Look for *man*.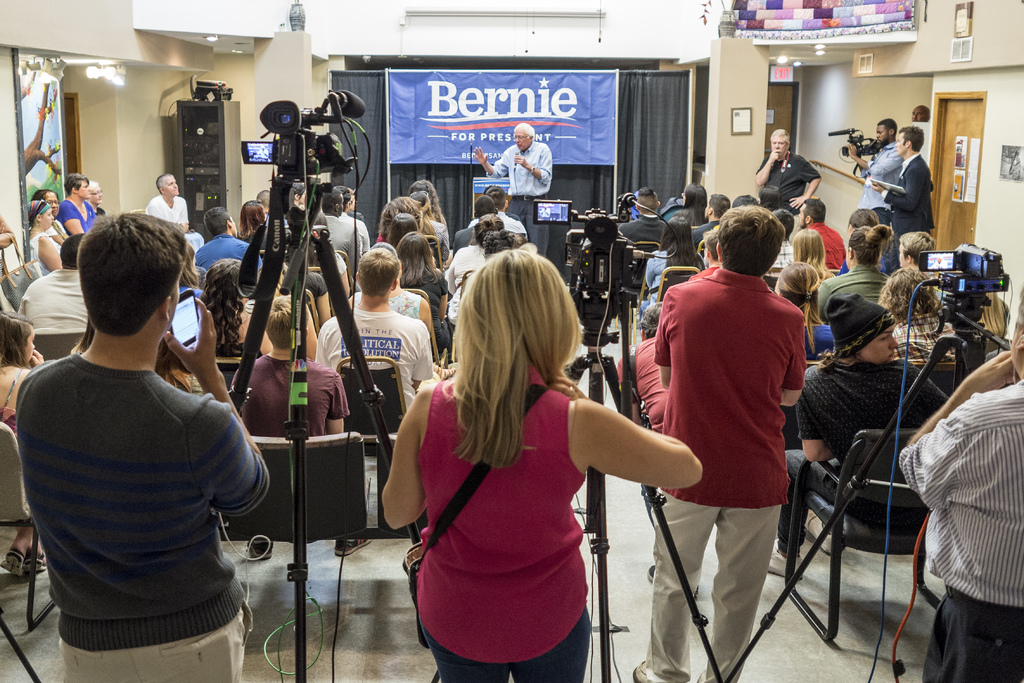
Found: [left=691, top=193, right=729, bottom=239].
